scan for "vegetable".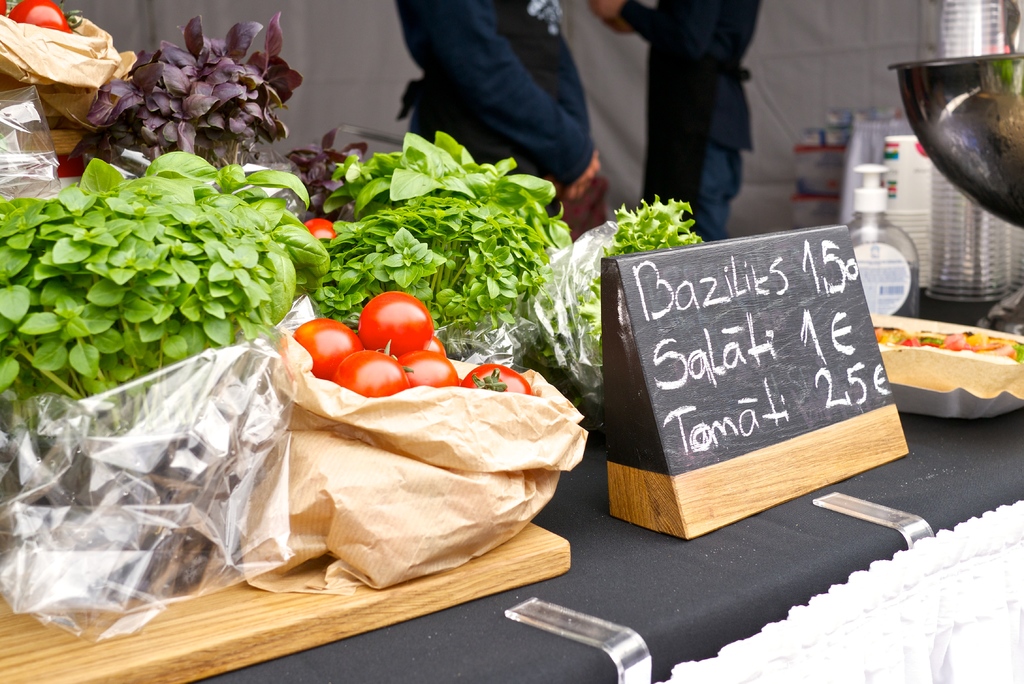
Scan result: 11:0:79:33.
